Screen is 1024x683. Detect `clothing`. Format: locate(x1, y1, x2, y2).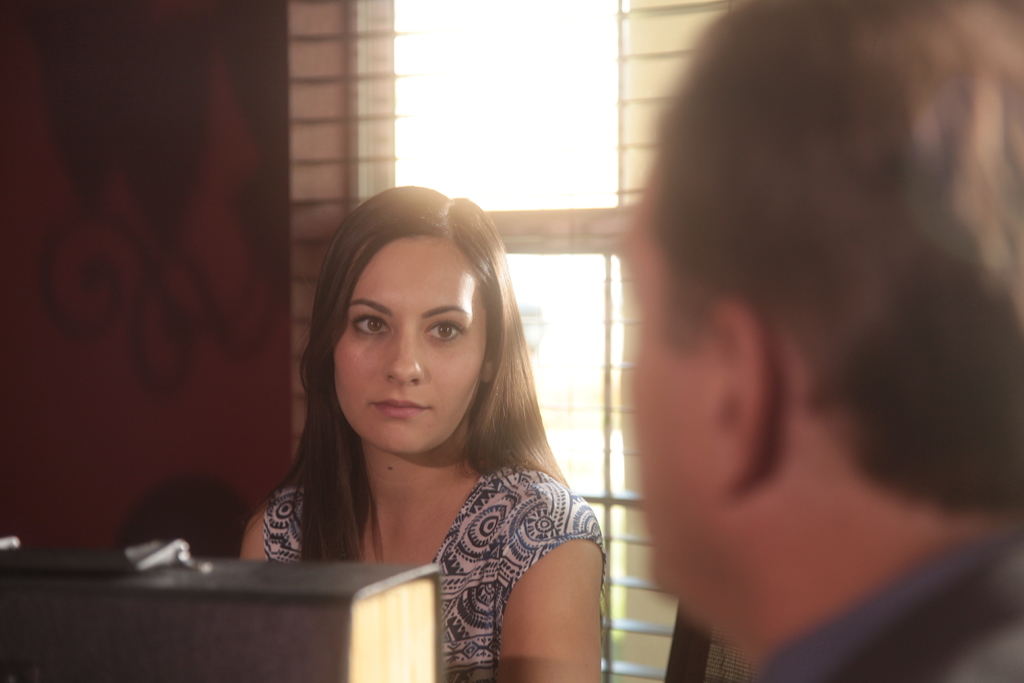
locate(269, 469, 608, 682).
